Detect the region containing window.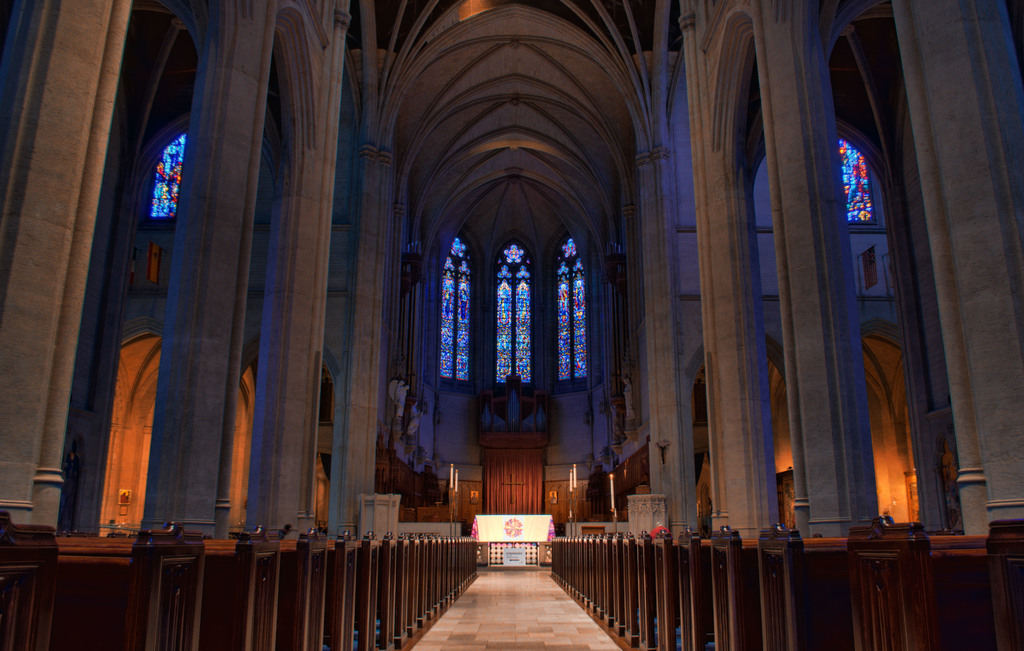
bbox=(145, 125, 188, 220).
